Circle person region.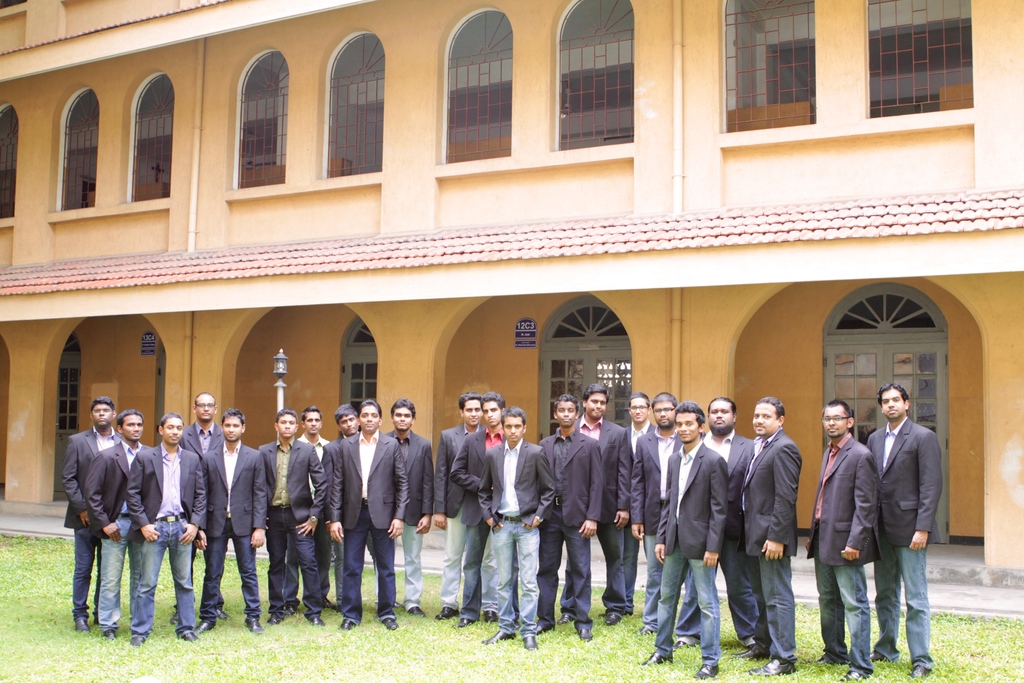
Region: detection(445, 393, 518, 627).
